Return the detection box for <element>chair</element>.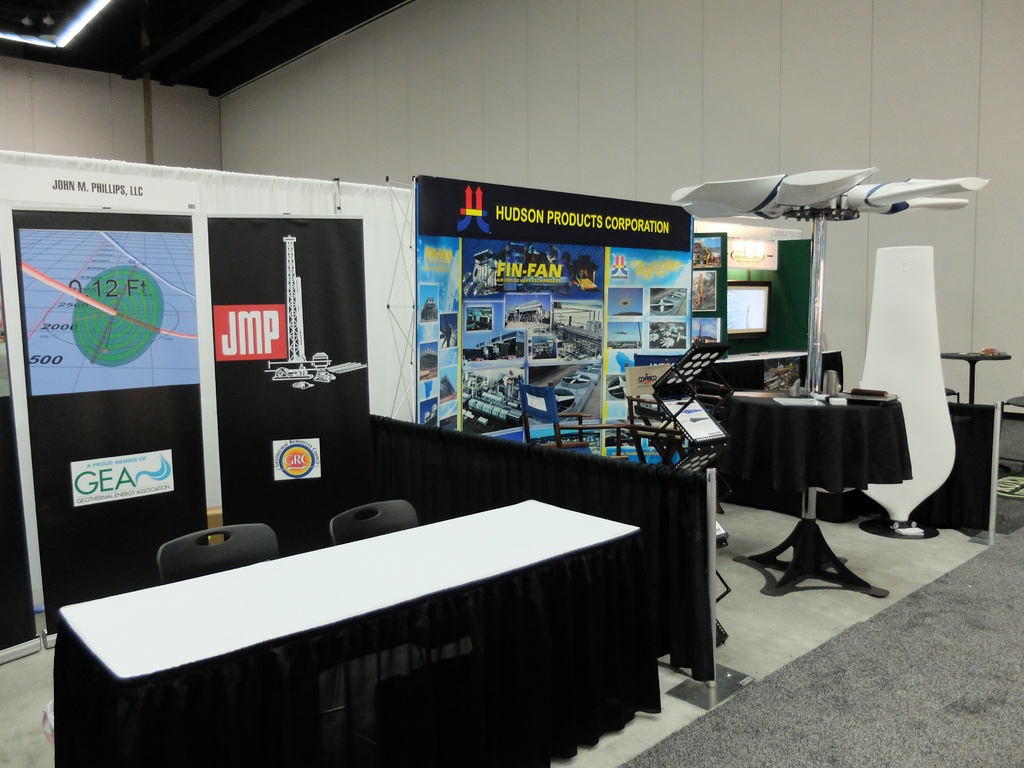
514 373 629 459.
